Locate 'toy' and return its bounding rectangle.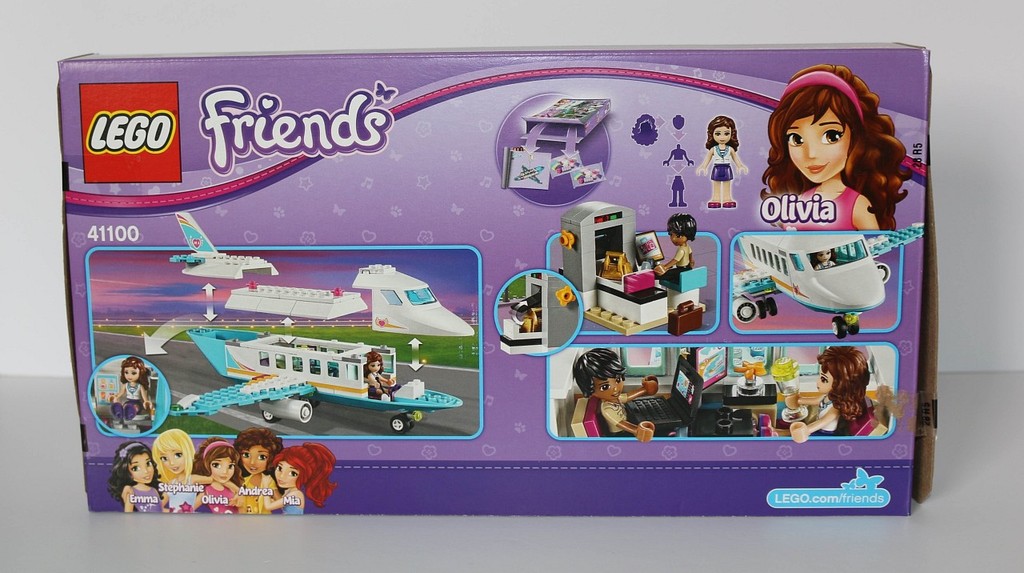
pyautogui.locateOnScreen(354, 262, 474, 334).
